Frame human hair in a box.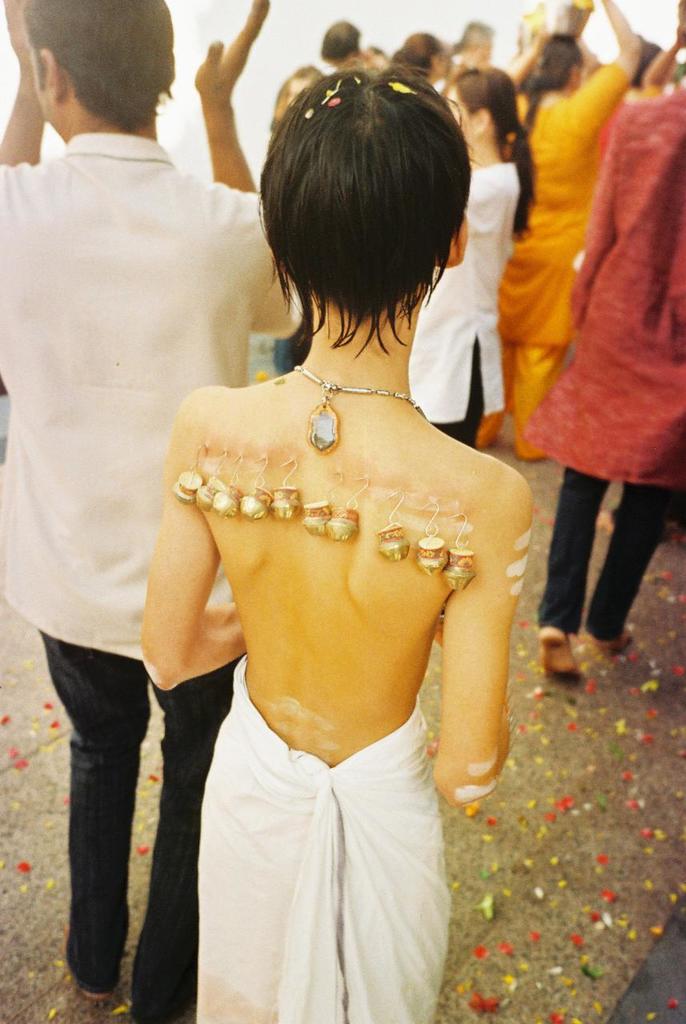
crop(513, 18, 582, 130).
